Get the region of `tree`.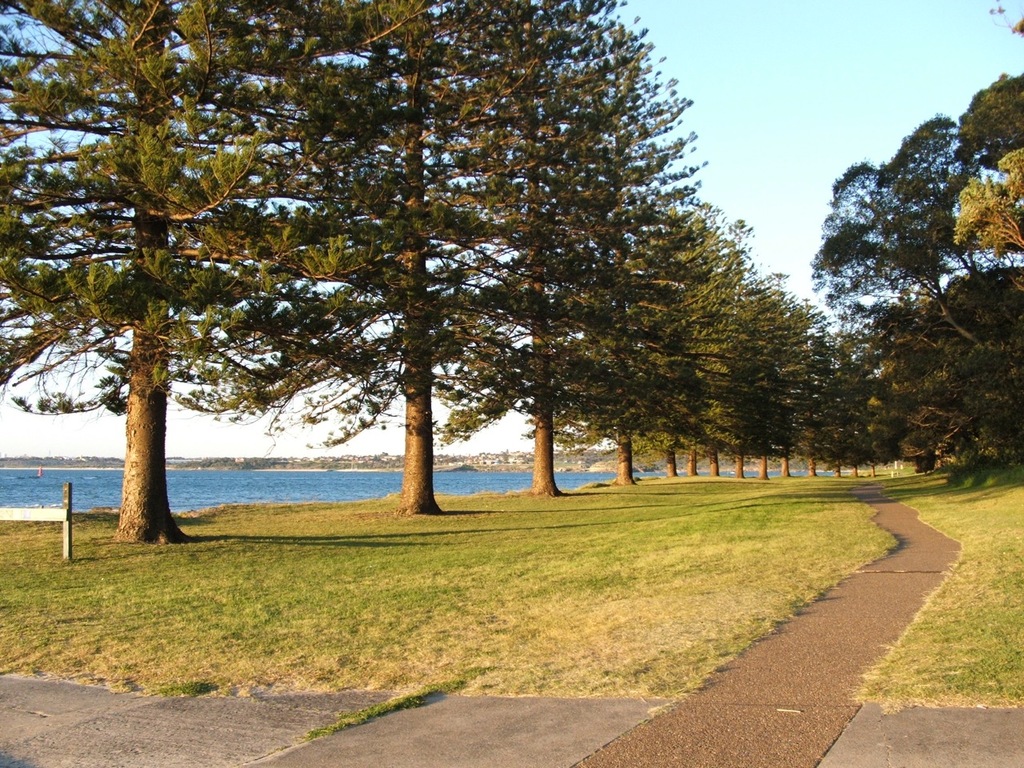
<region>274, 0, 546, 523</region>.
